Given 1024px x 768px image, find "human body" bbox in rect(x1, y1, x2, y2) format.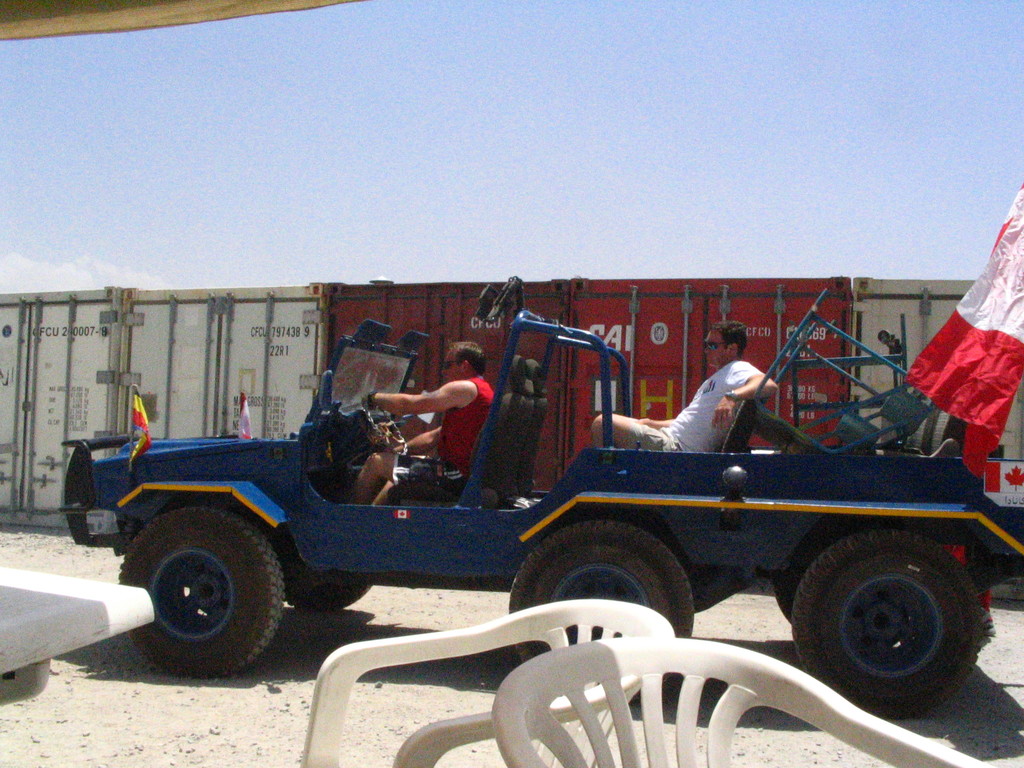
rect(347, 336, 494, 500).
